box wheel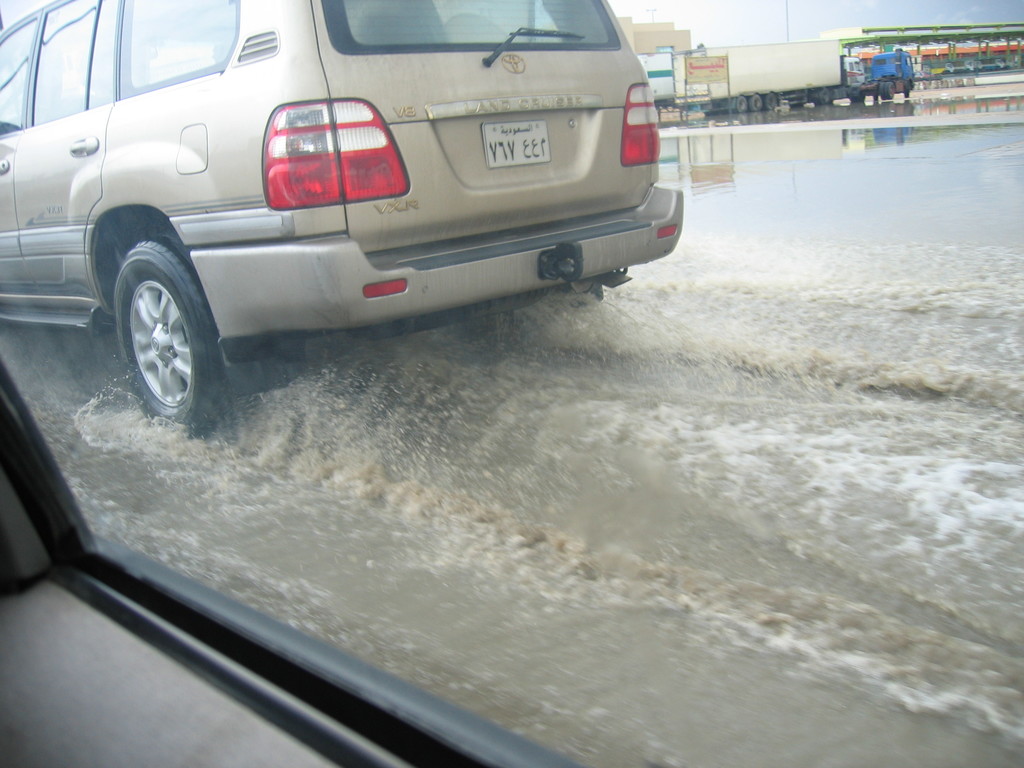
detection(753, 94, 763, 109)
